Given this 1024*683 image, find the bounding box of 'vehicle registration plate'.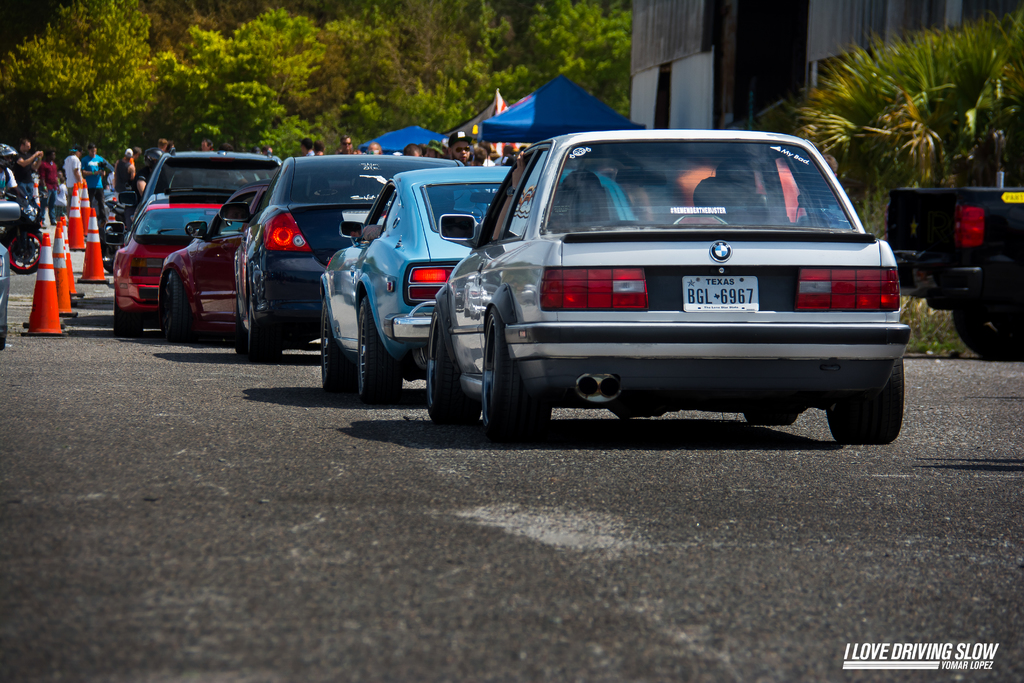
region(684, 272, 760, 309).
